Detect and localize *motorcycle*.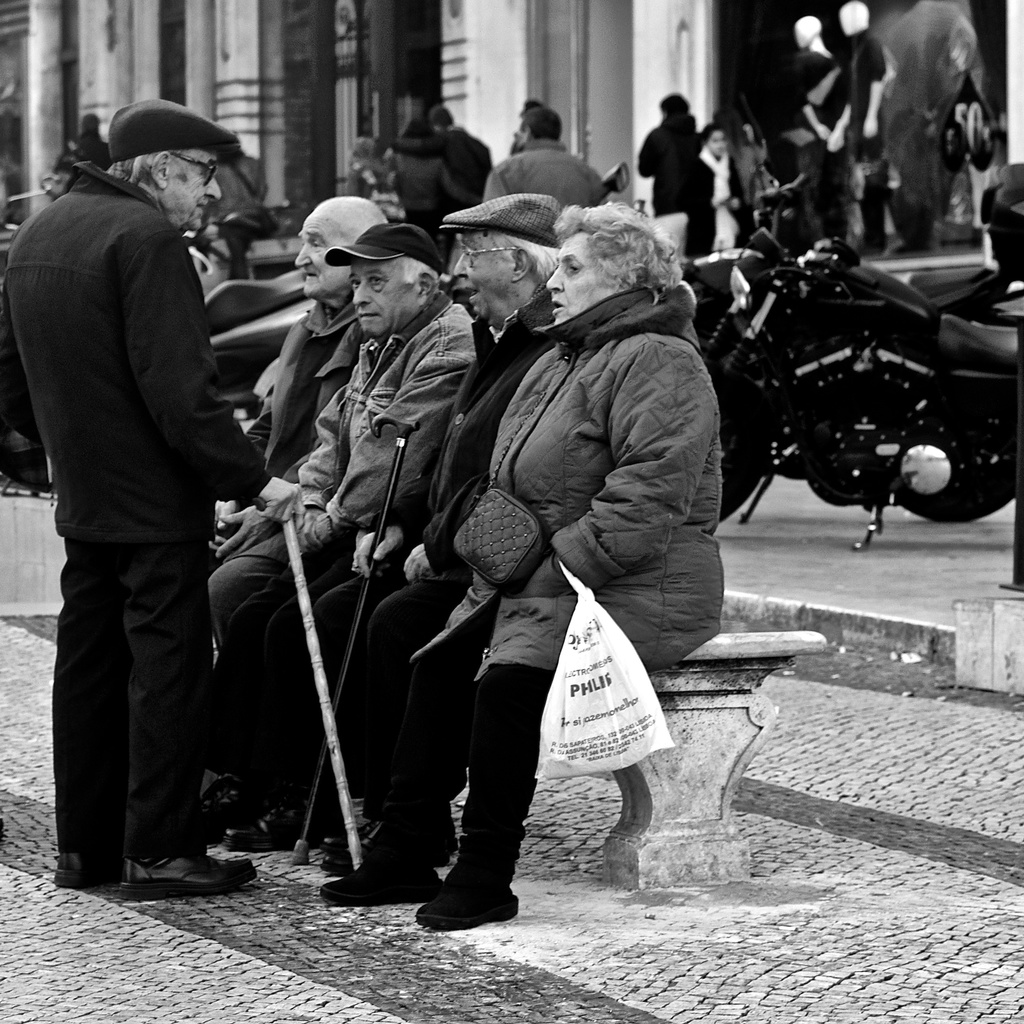
Localized at [675, 257, 1001, 314].
